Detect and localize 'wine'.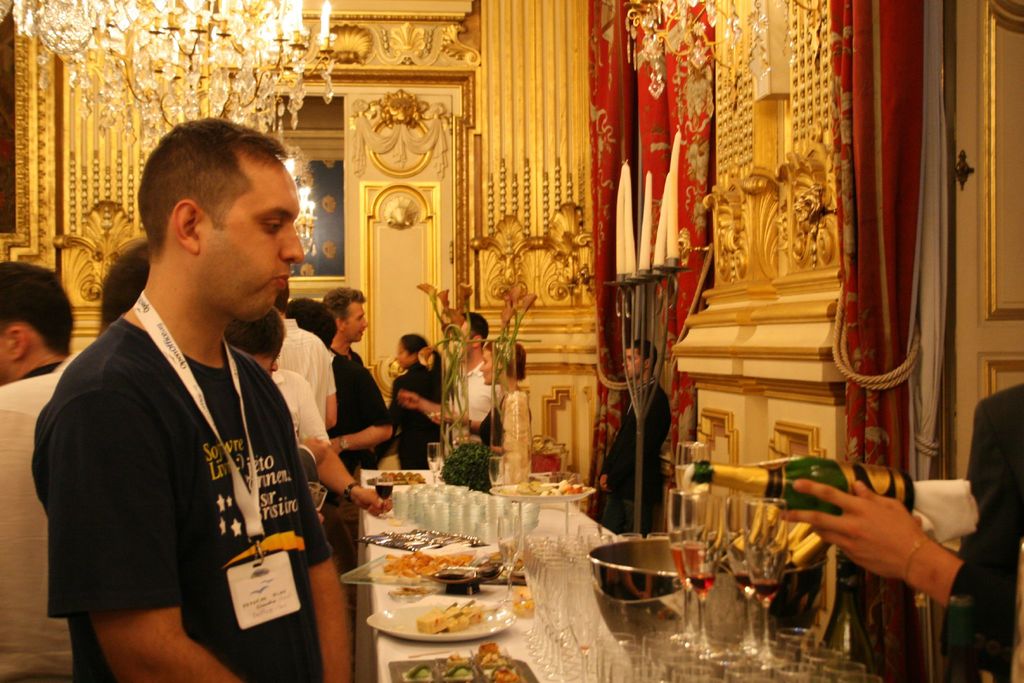
Localized at 376, 484, 392, 500.
